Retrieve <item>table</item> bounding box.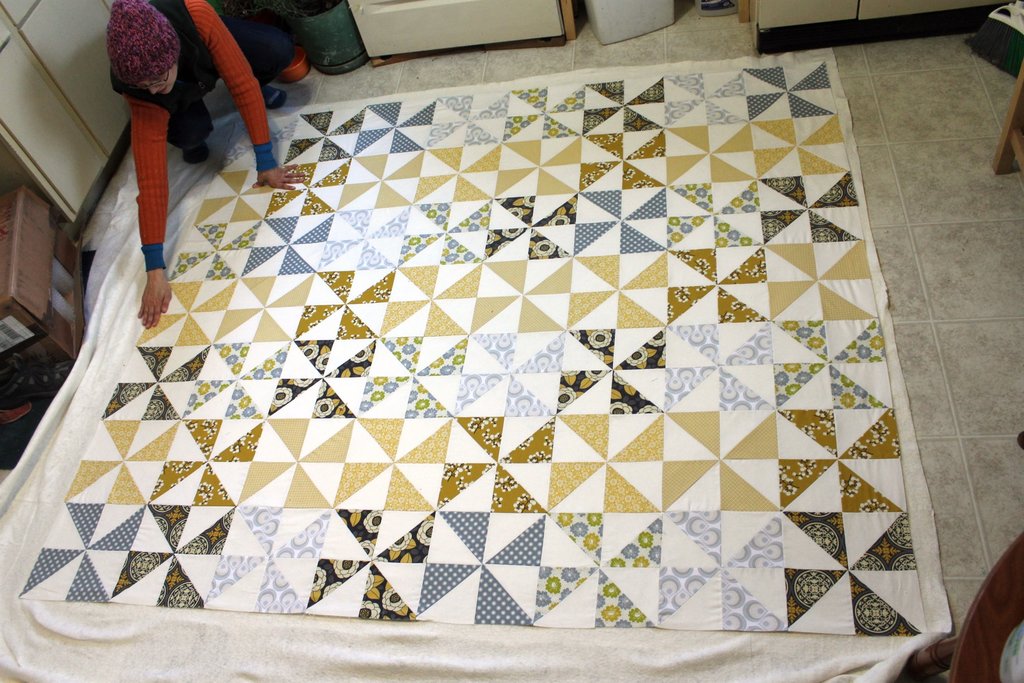
Bounding box: crop(900, 527, 1023, 682).
